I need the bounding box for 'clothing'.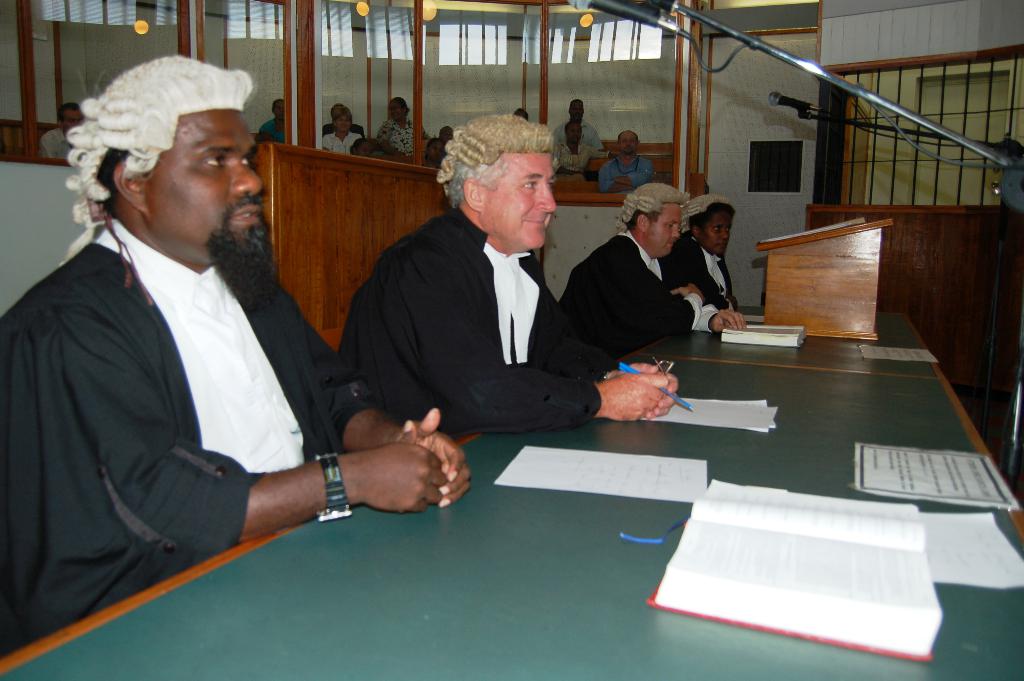
Here it is: box=[12, 152, 365, 649].
